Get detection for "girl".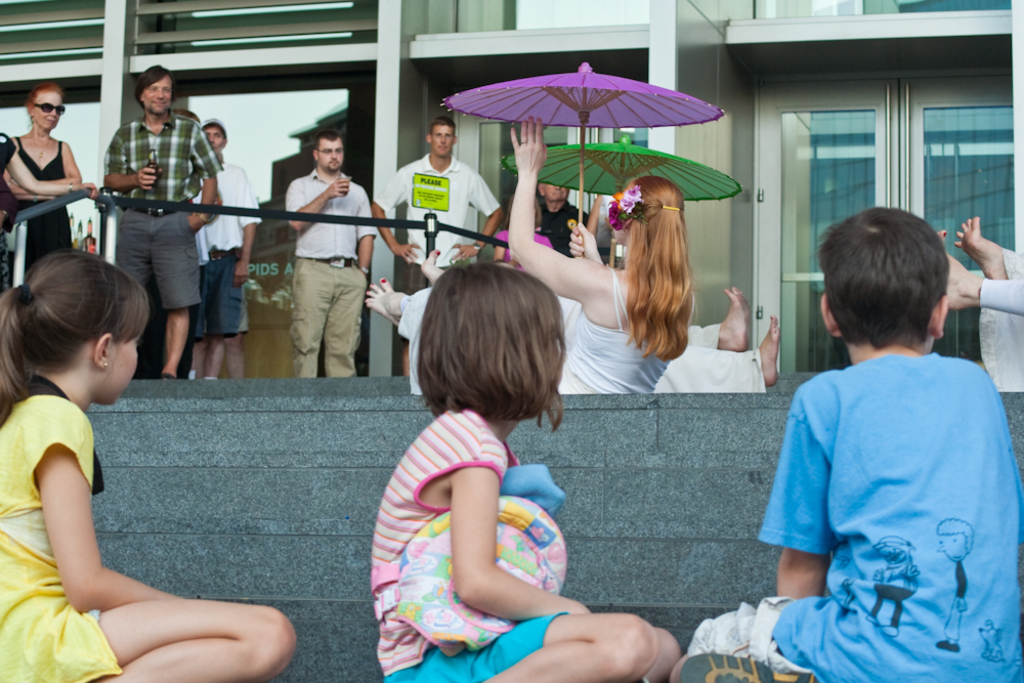
Detection: locate(1, 252, 297, 680).
